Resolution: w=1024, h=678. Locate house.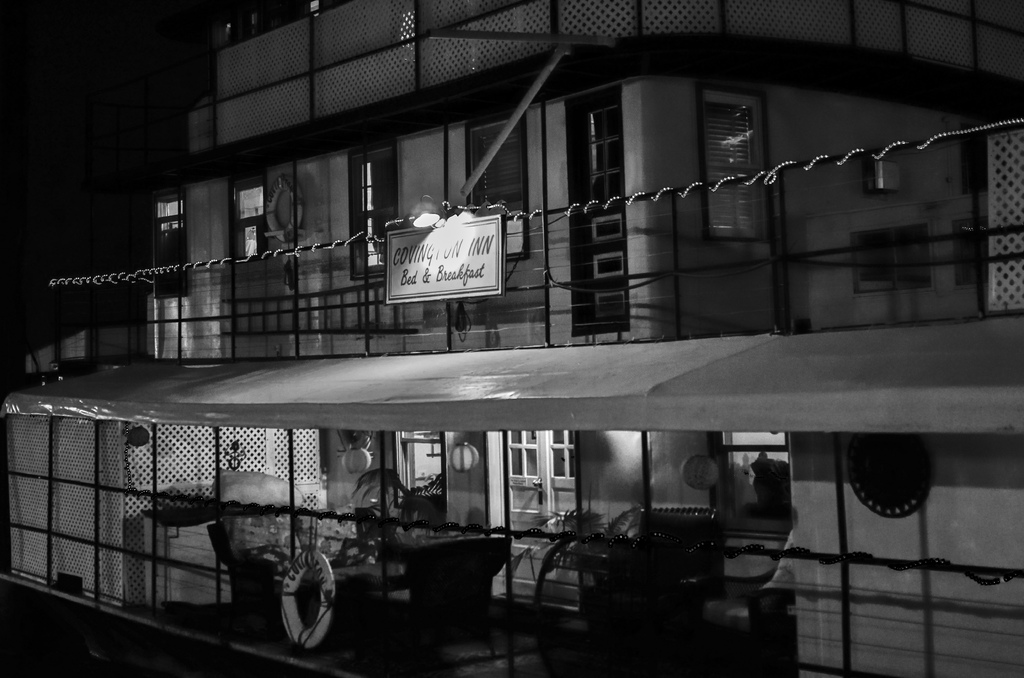
box=[0, 0, 1023, 677].
